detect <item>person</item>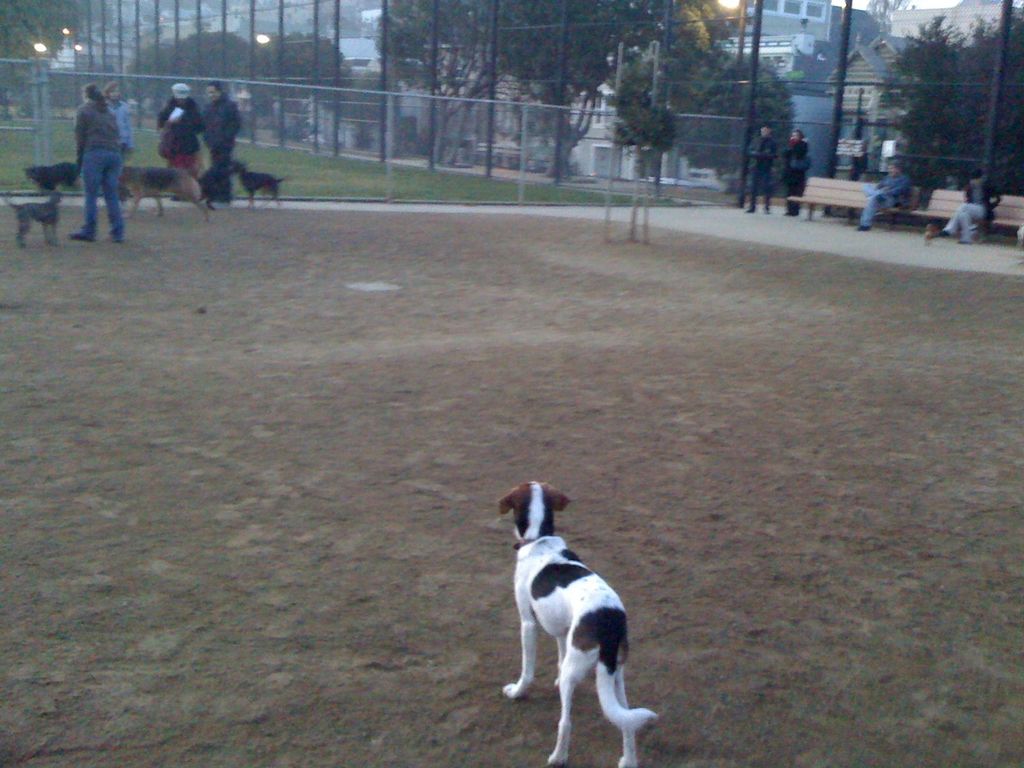
[left=153, top=78, right=202, bottom=202]
